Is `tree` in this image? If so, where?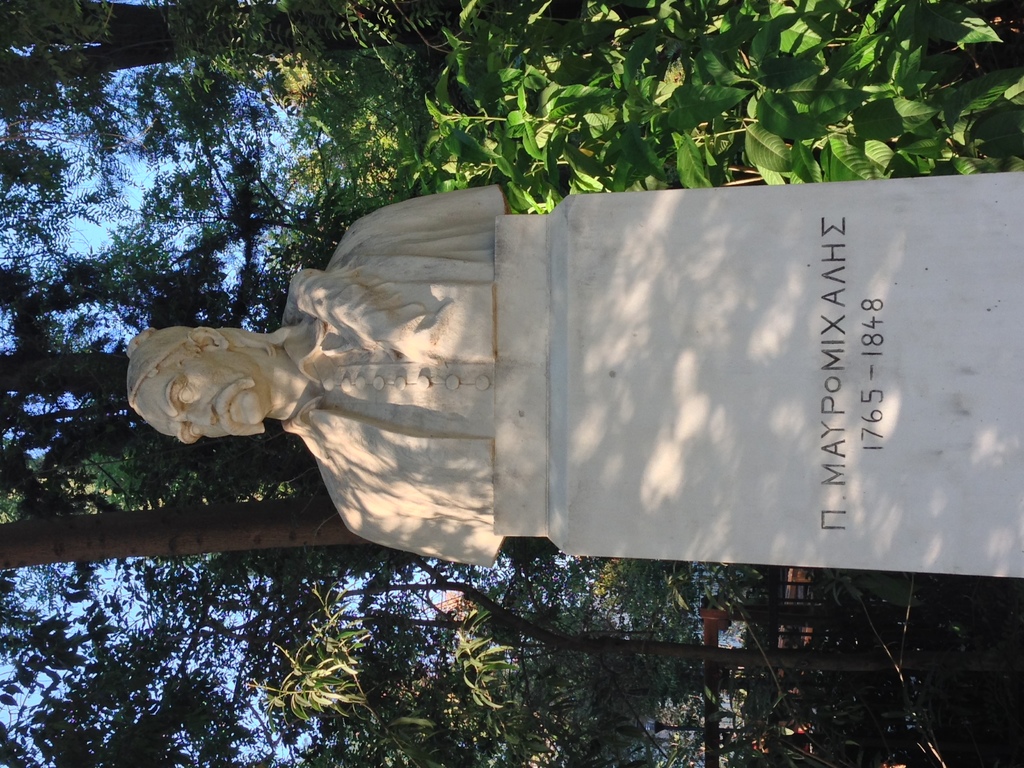
Yes, at left=0, top=0, right=1002, bottom=767.
